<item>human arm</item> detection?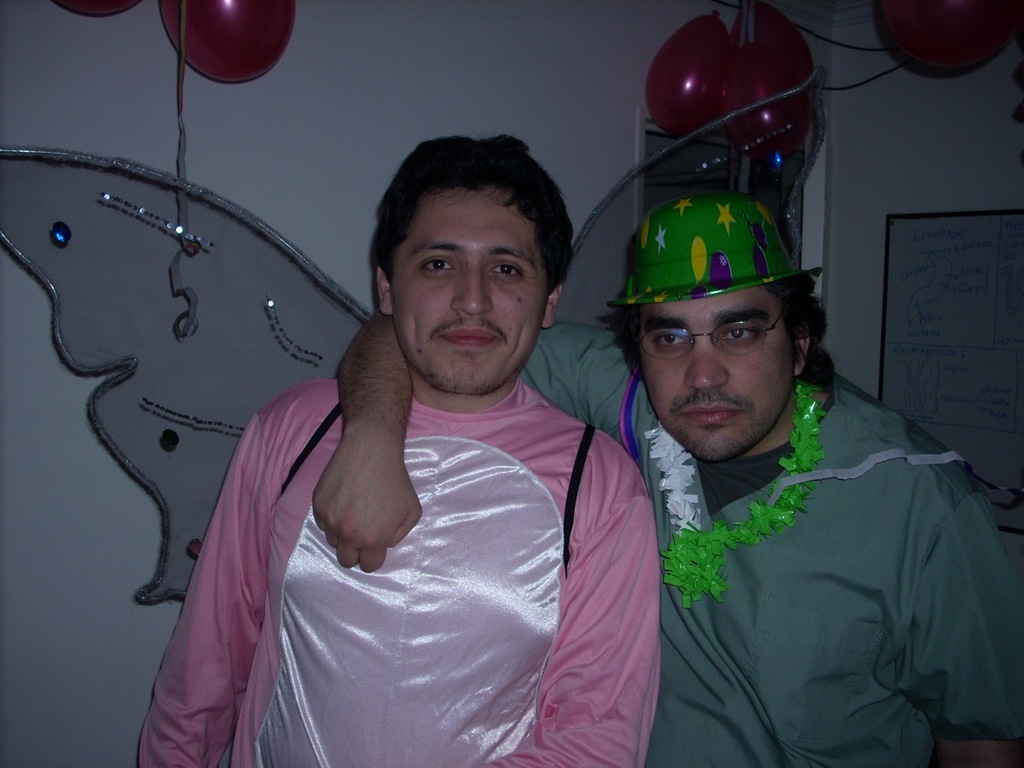
<bbox>305, 323, 621, 570</bbox>
